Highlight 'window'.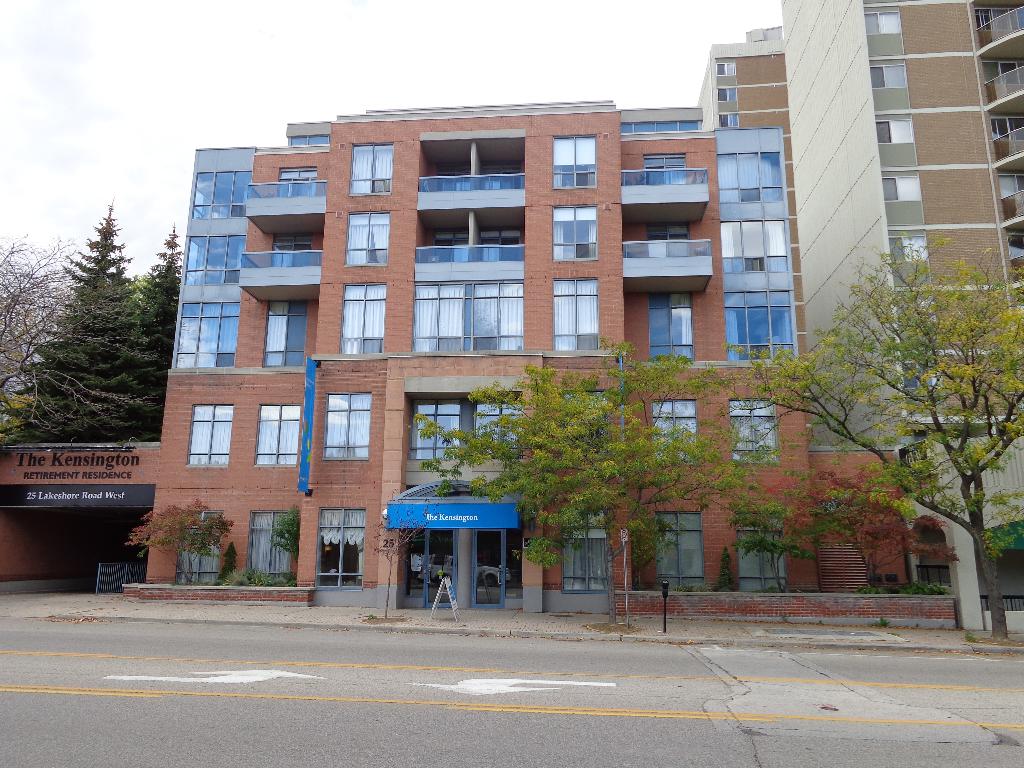
Highlighted region: detection(344, 208, 390, 269).
